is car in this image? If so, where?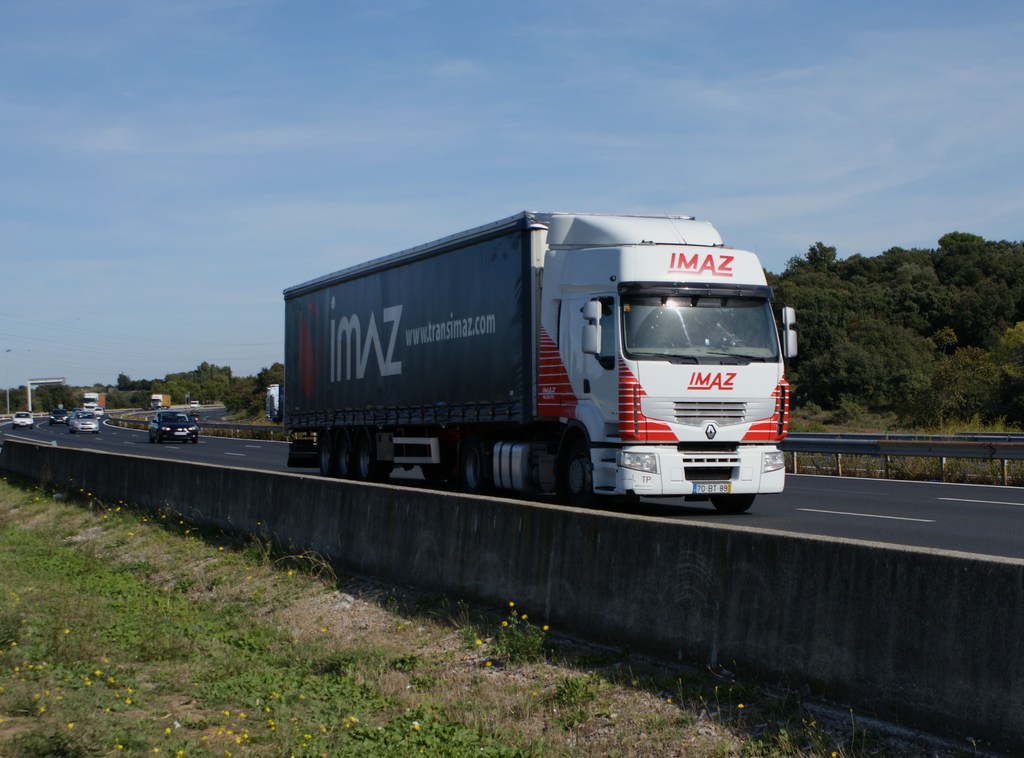
Yes, at rect(147, 409, 199, 441).
